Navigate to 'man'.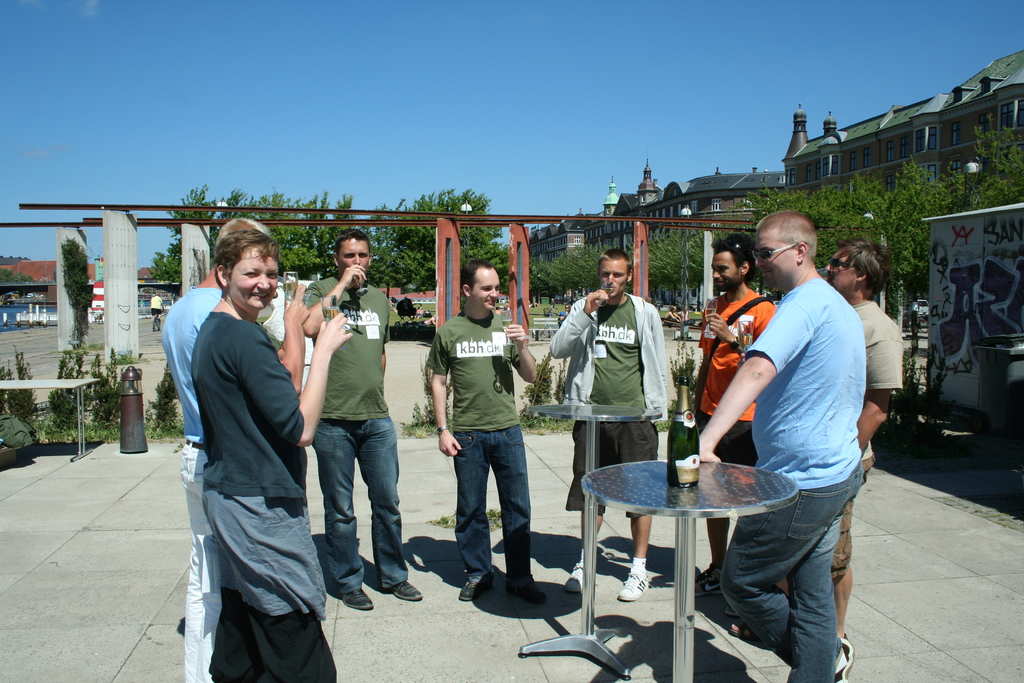
Navigation target: x1=544, y1=252, x2=674, y2=602.
